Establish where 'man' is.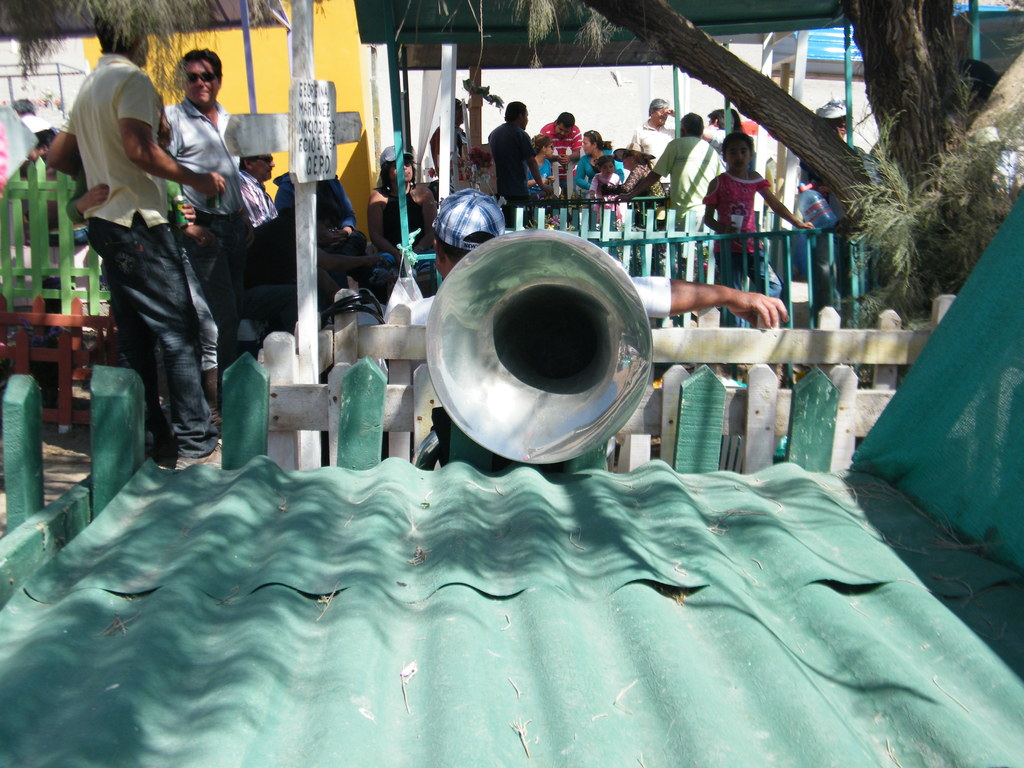
Established at box=[236, 135, 284, 258].
